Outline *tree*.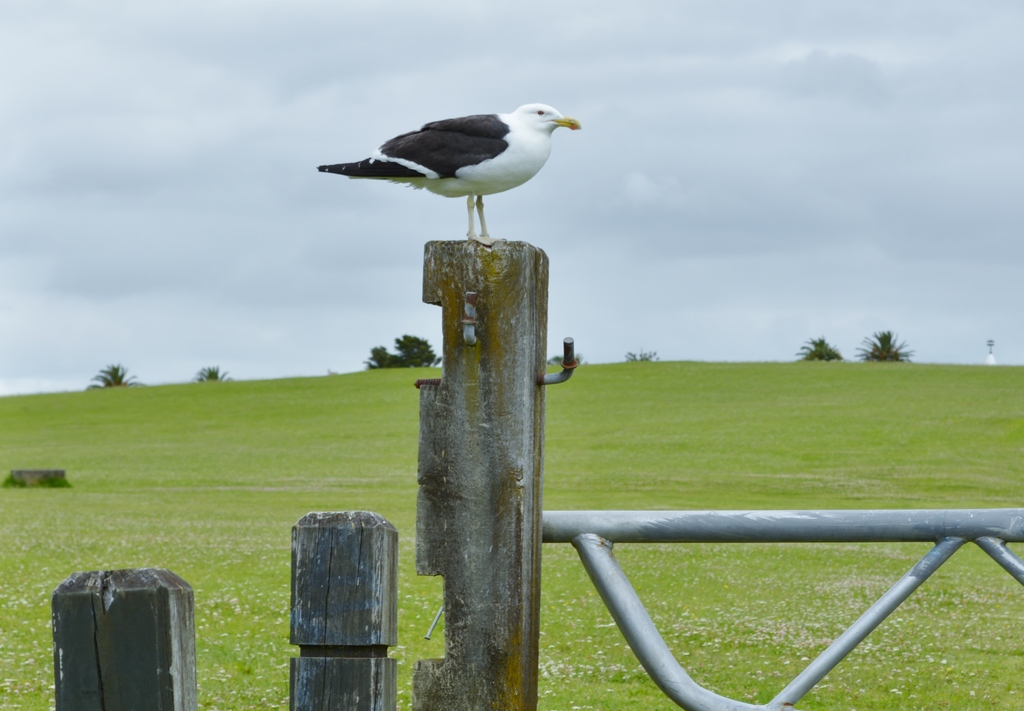
Outline: left=794, top=334, right=845, bottom=358.
